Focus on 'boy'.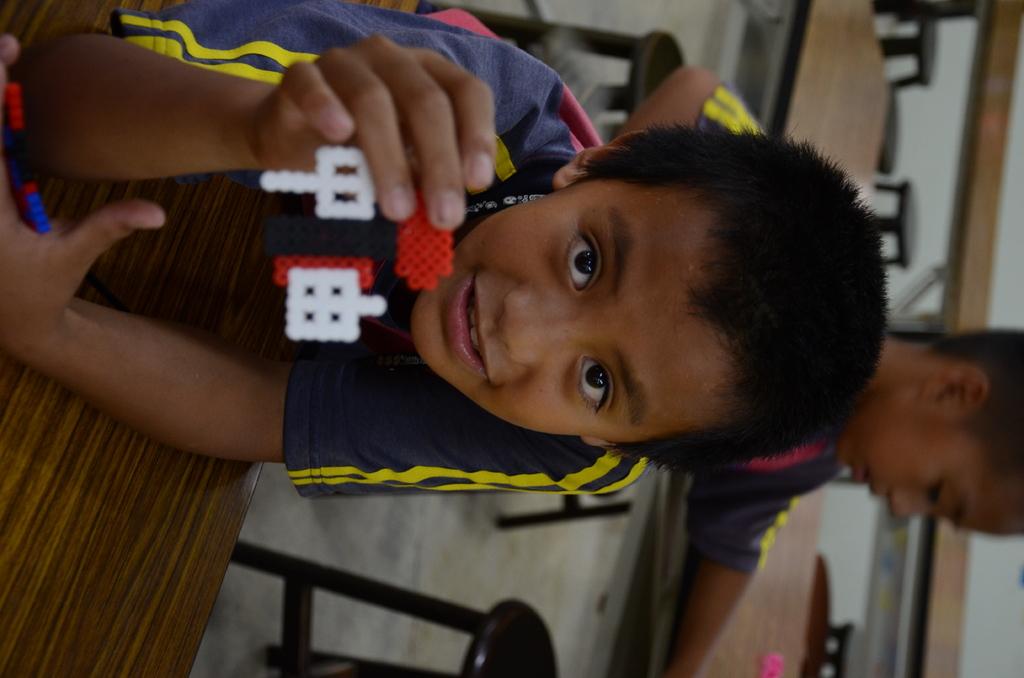
Focused at x1=414, y1=14, x2=1023, y2=677.
